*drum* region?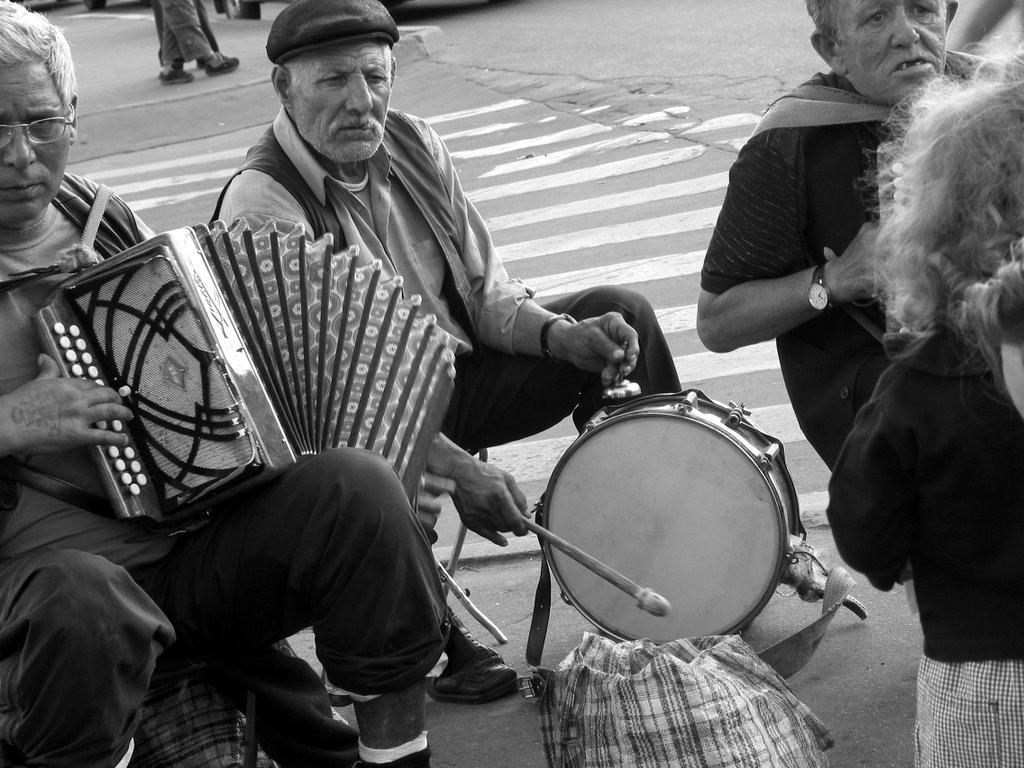
(478, 332, 824, 647)
